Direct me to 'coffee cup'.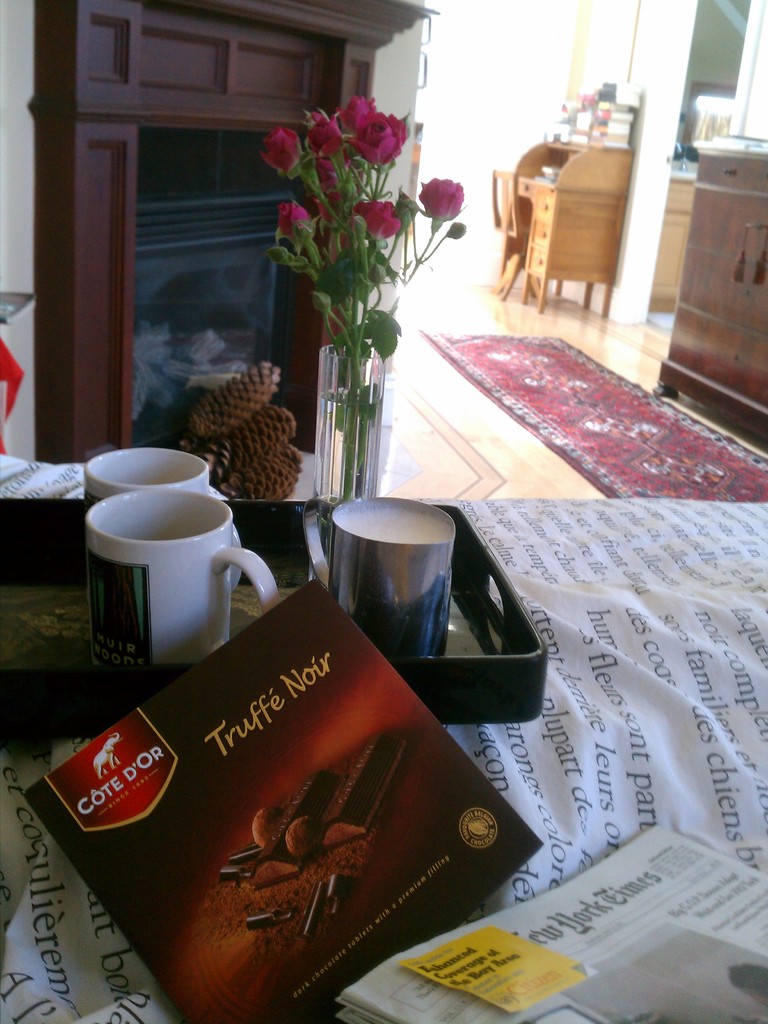
Direction: <bbox>79, 442, 241, 593</bbox>.
